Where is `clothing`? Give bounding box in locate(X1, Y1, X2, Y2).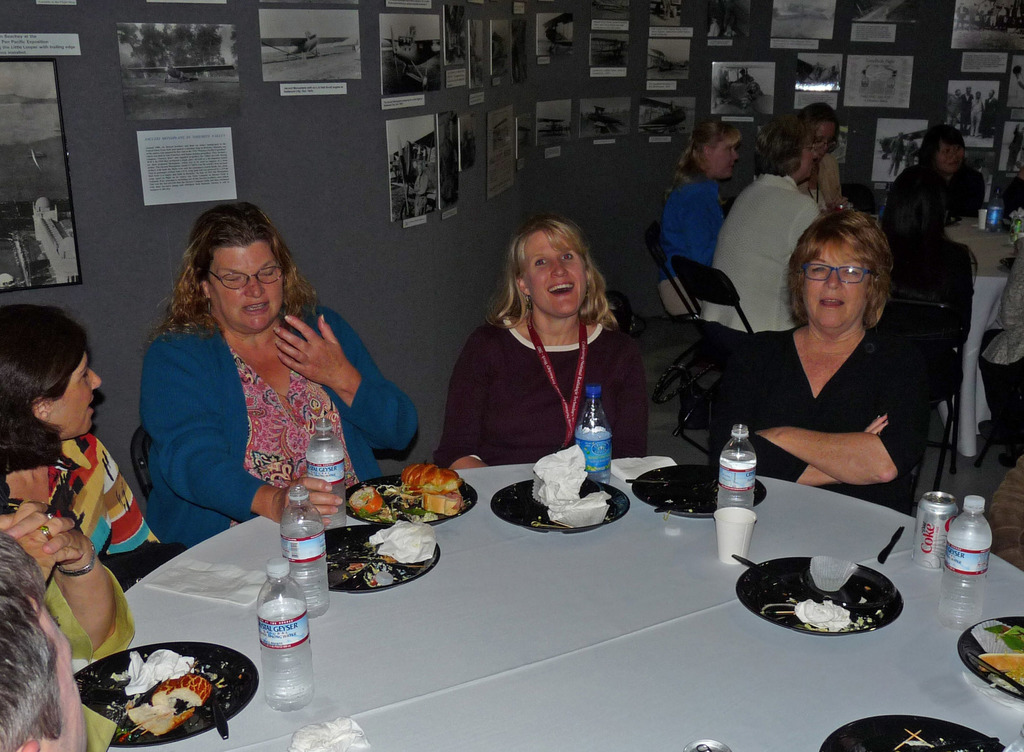
locate(56, 430, 161, 574).
